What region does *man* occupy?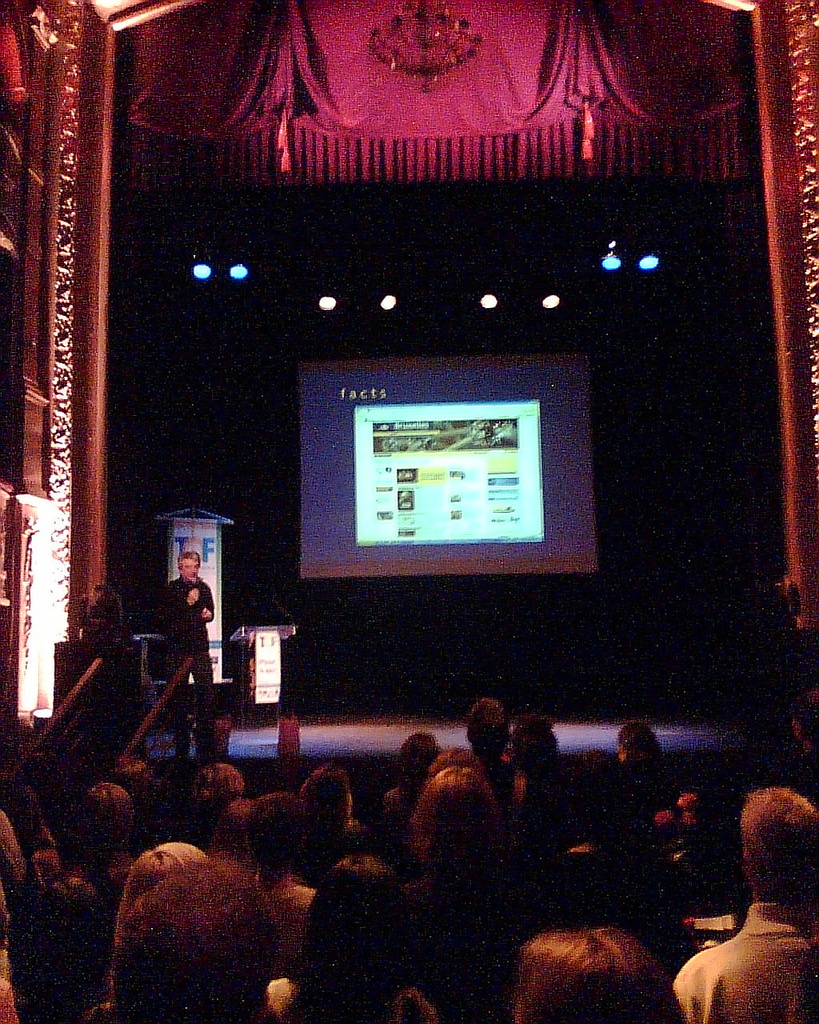
left=668, top=802, right=818, bottom=1023.
